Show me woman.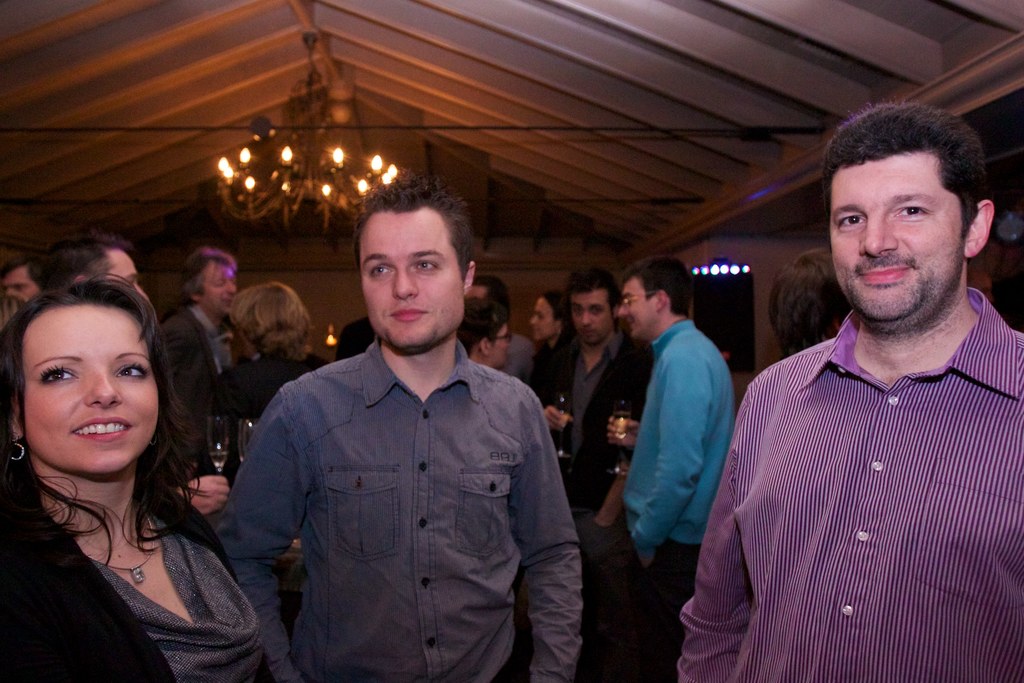
woman is here: bbox=(532, 288, 559, 415).
